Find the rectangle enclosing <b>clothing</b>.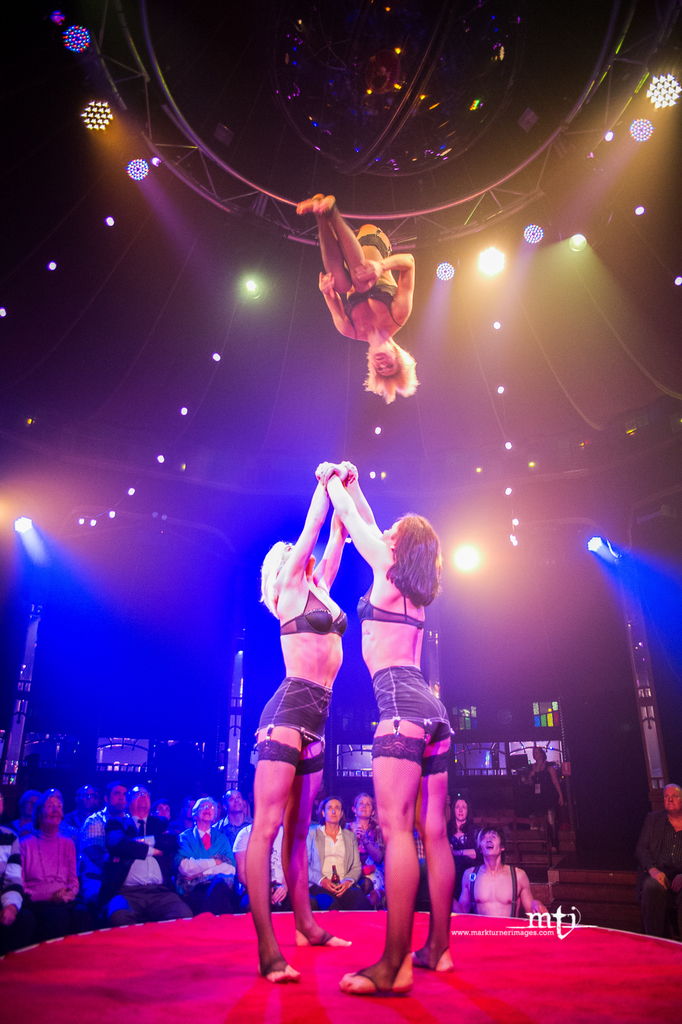
<bbox>369, 666, 455, 774</bbox>.
